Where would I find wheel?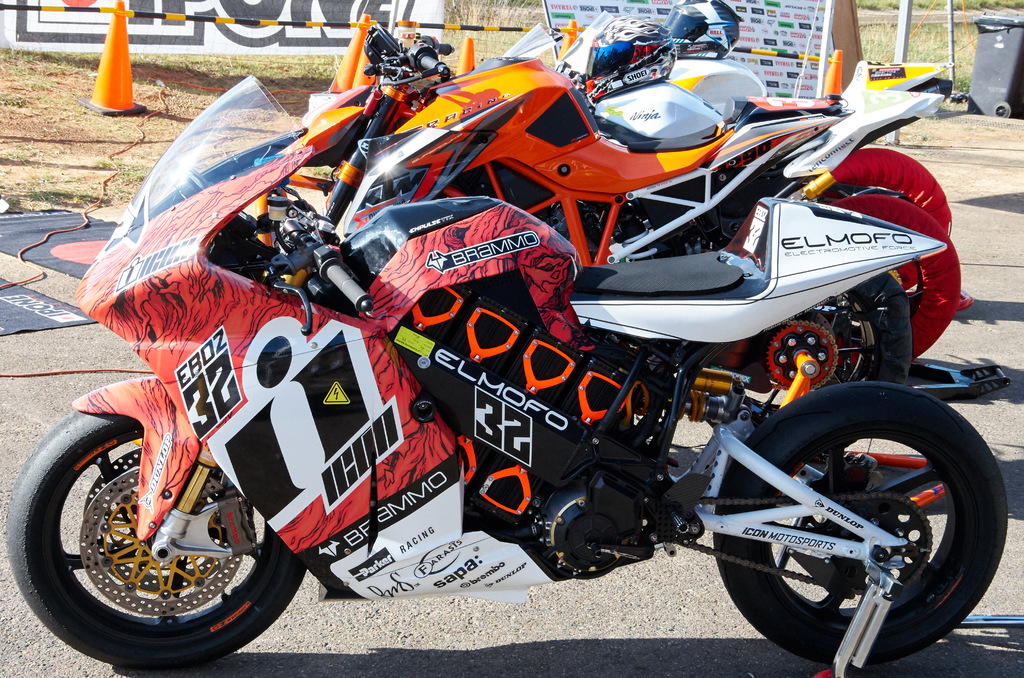
At select_region(829, 191, 964, 361).
